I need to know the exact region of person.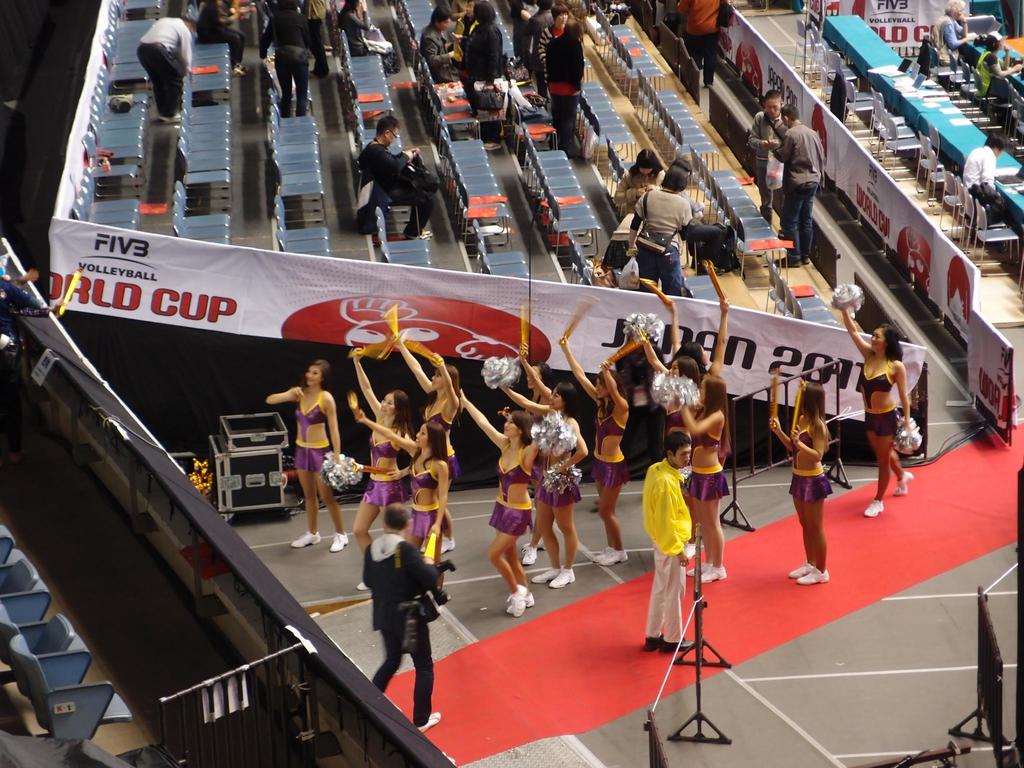
Region: {"x1": 343, "y1": 356, "x2": 421, "y2": 589}.
